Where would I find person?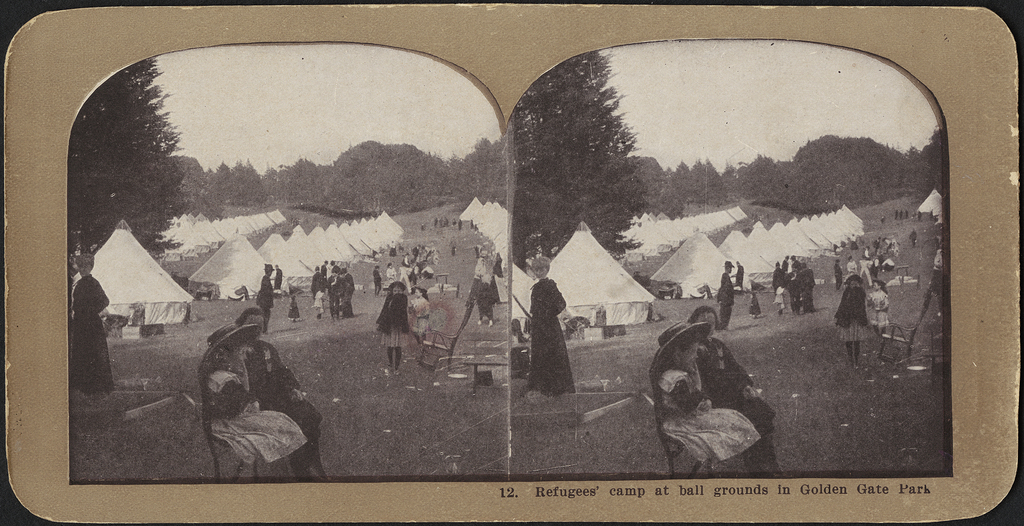
At x1=284 y1=288 x2=298 y2=326.
